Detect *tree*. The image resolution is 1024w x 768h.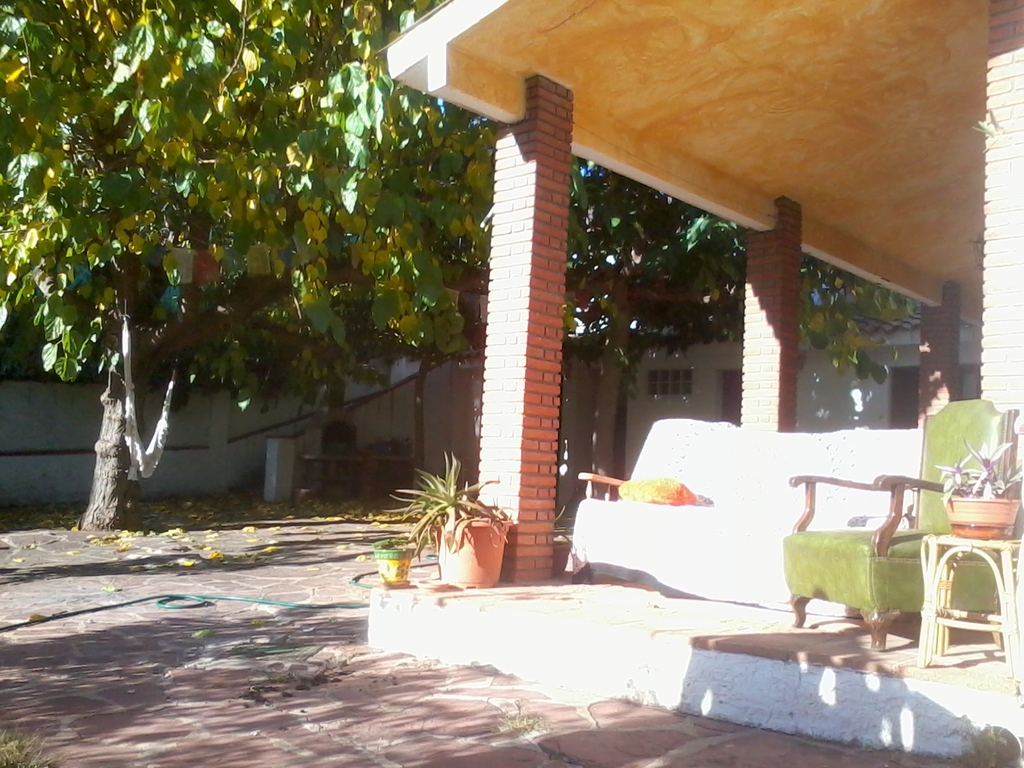
select_region(0, 0, 909, 529).
